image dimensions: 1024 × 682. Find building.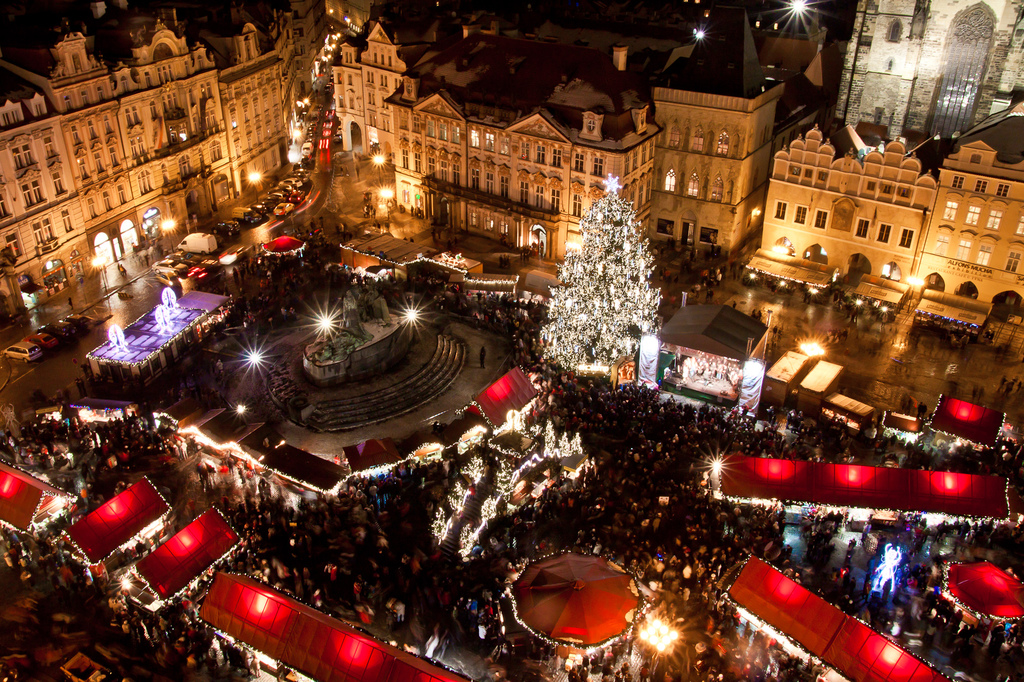
334,16,787,267.
